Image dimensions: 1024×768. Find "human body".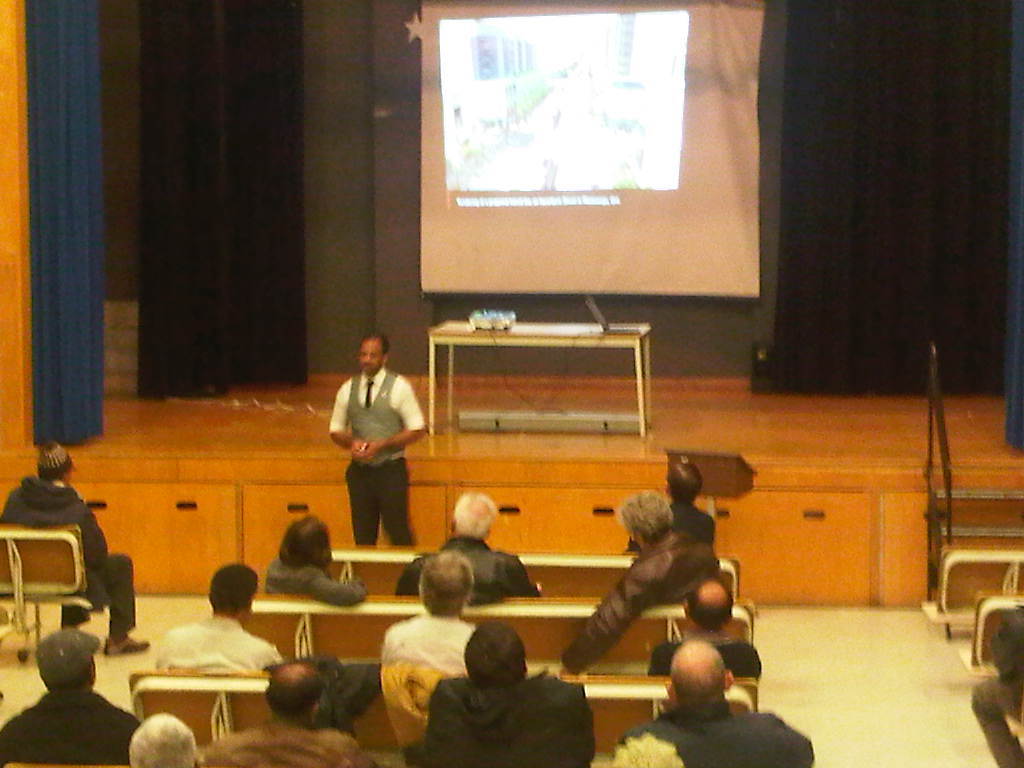
[x1=156, y1=562, x2=284, y2=665].
